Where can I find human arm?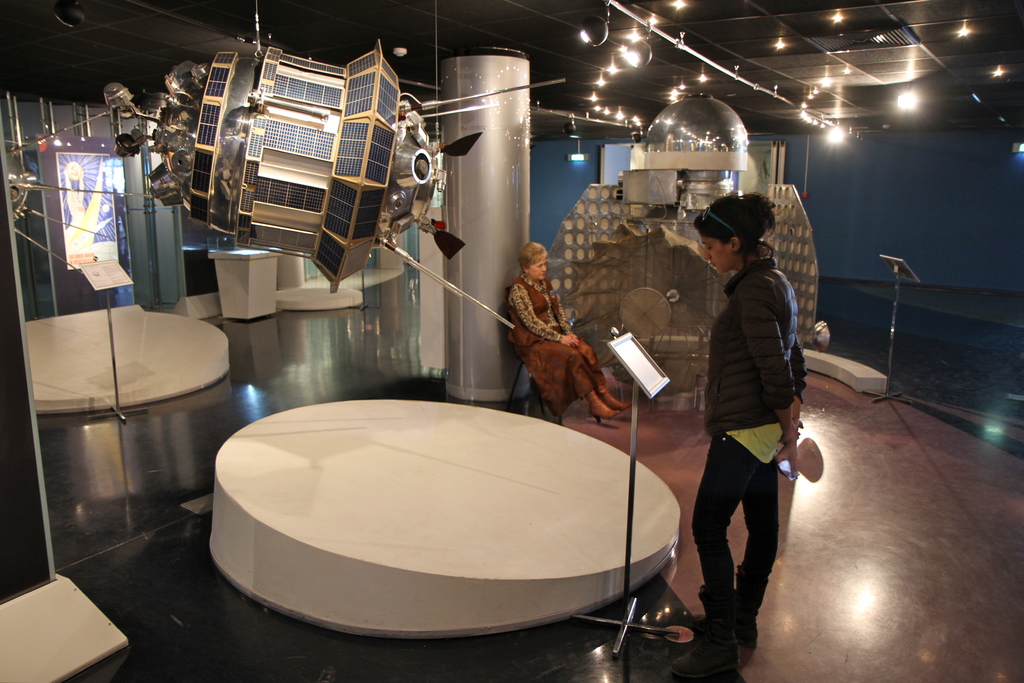
You can find it at 515 285 578 350.
